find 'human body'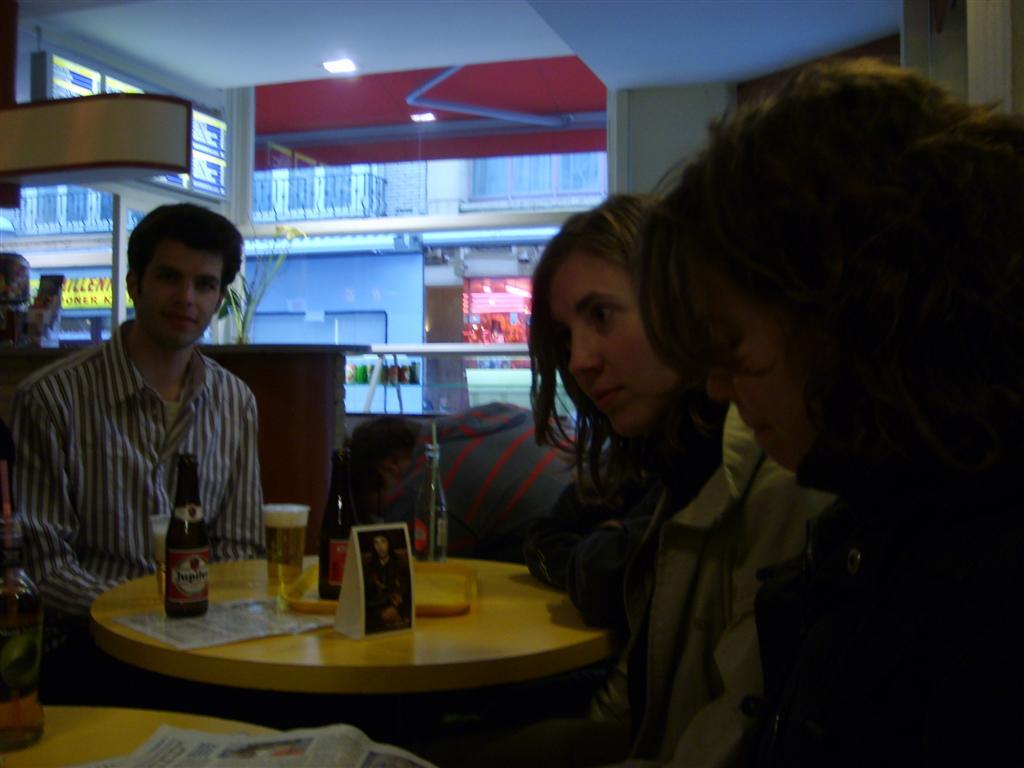
left=634, top=61, right=1023, bottom=767
